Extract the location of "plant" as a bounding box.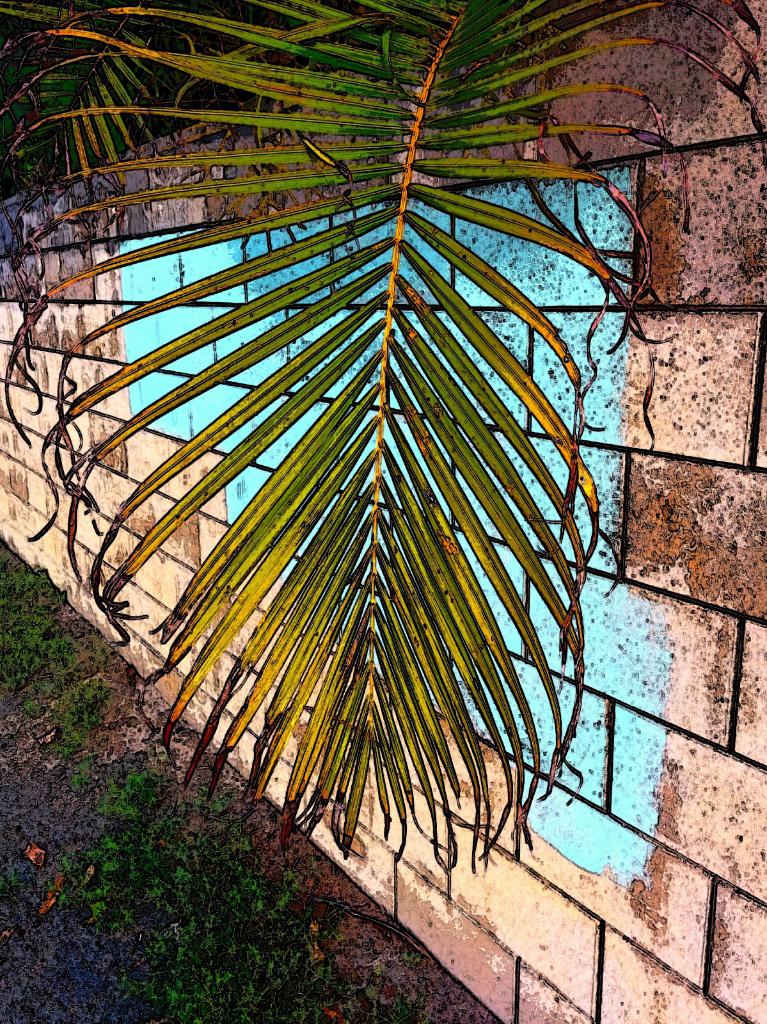
0 538 165 755.
